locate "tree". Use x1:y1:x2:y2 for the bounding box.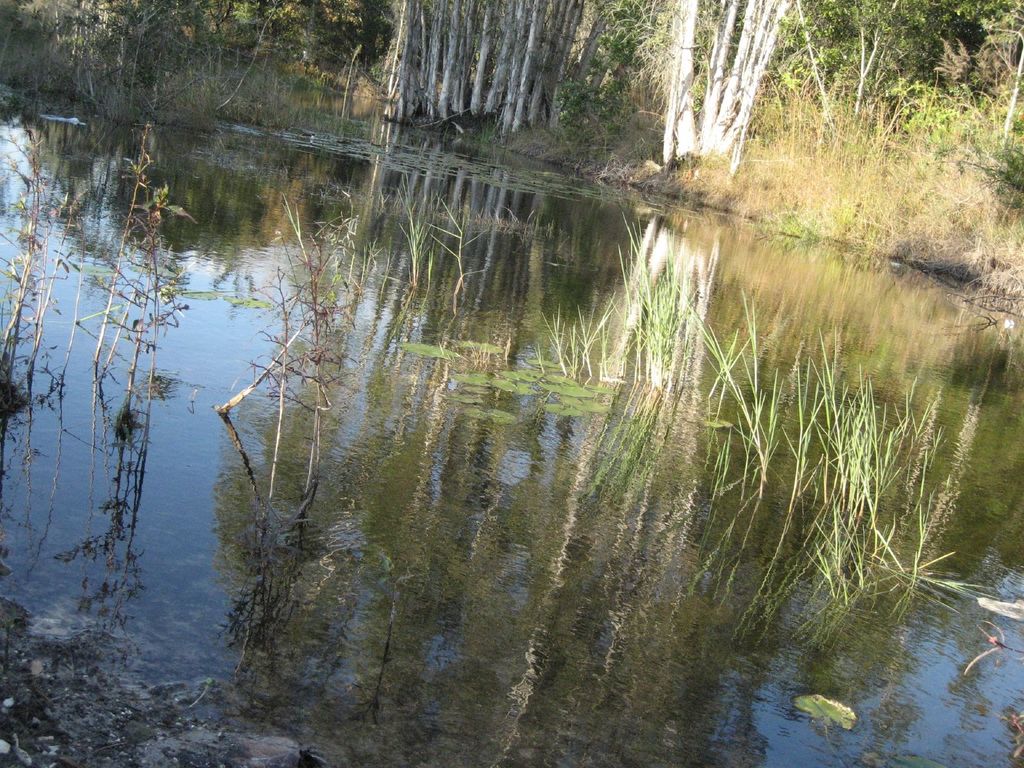
370:0:598:129.
